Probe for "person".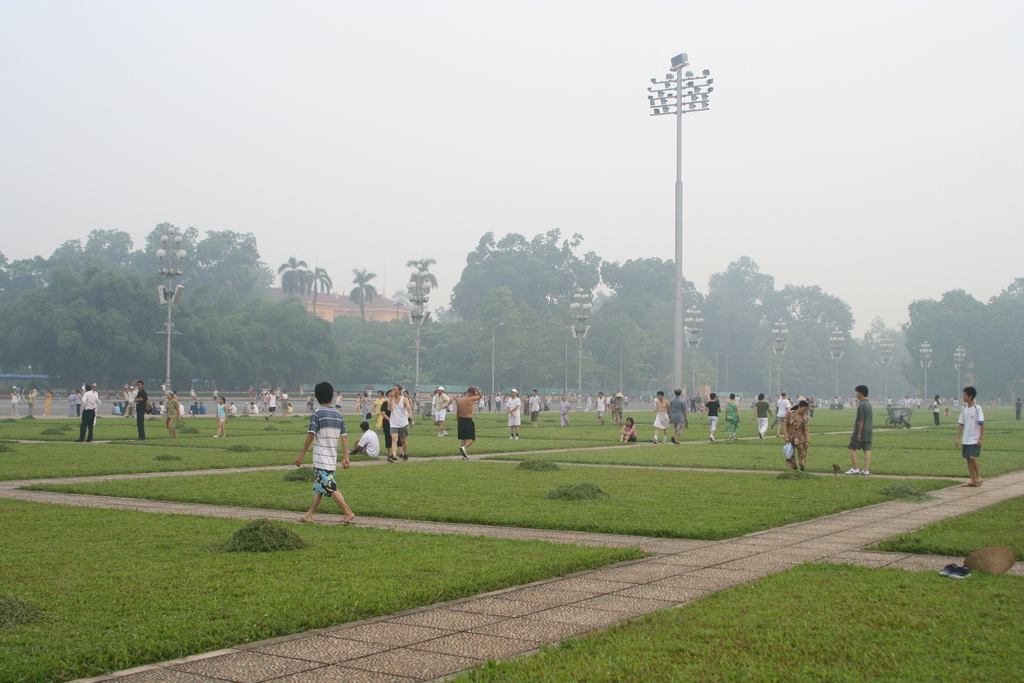
Probe result: region(294, 375, 354, 528).
